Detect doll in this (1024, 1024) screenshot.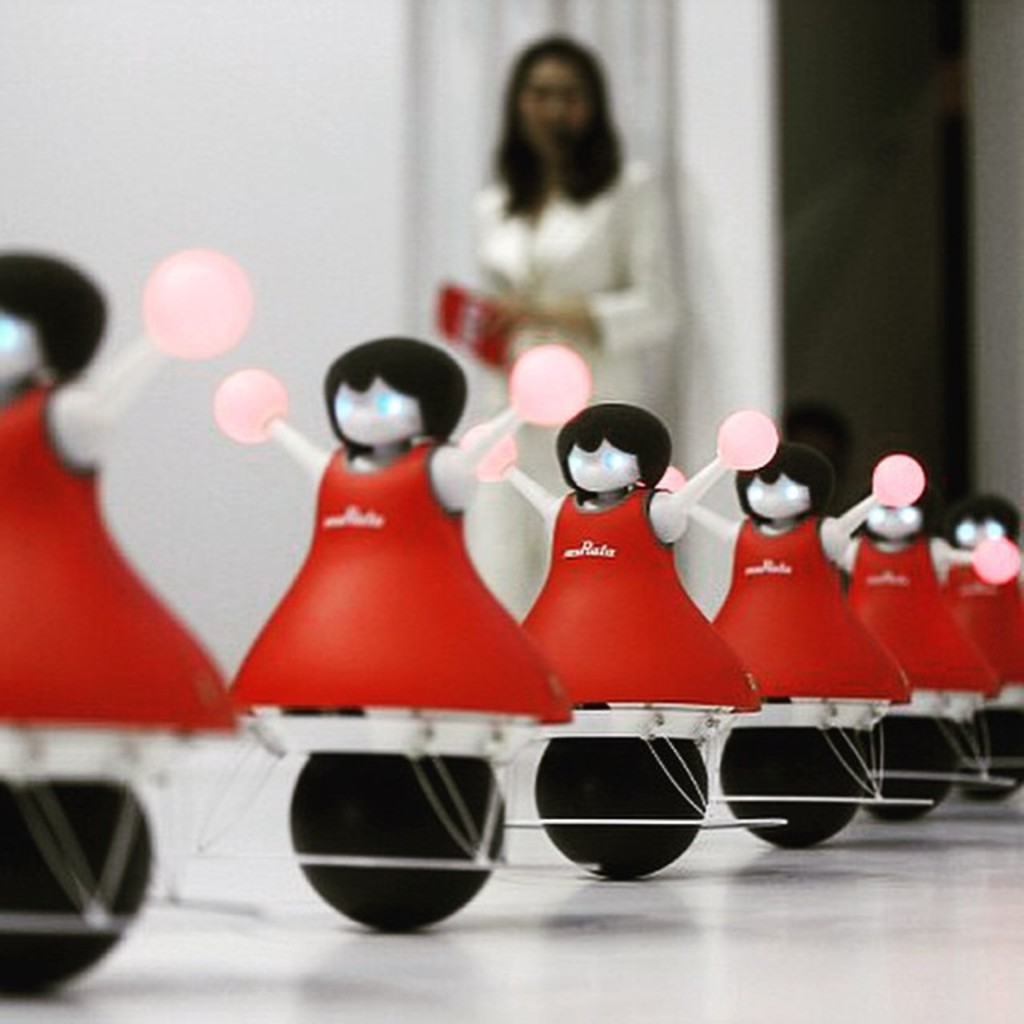
Detection: 488 403 781 875.
